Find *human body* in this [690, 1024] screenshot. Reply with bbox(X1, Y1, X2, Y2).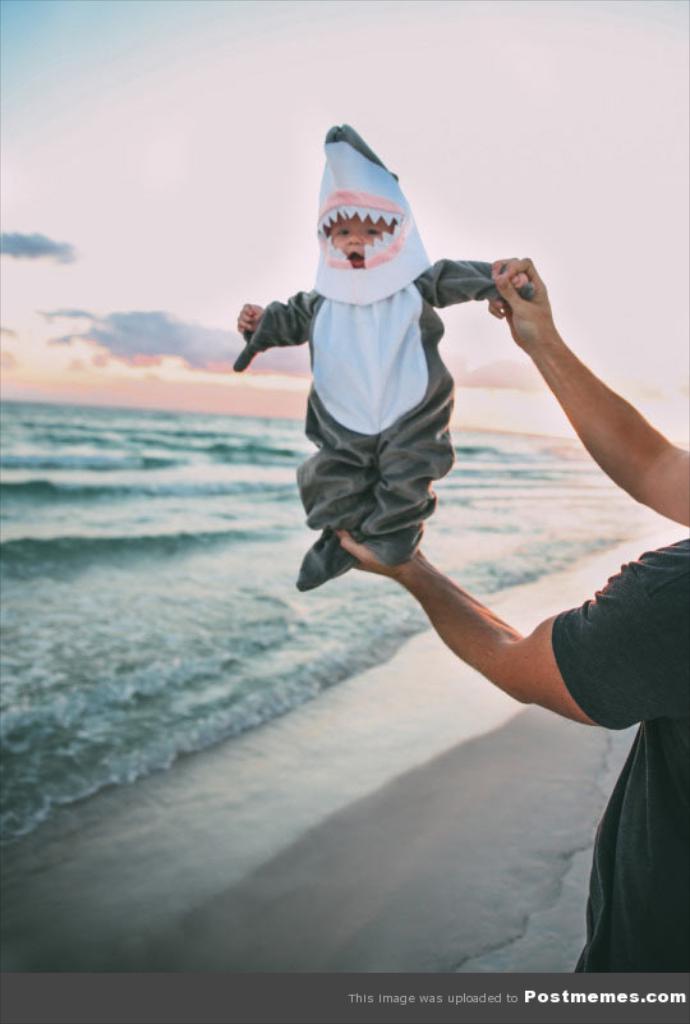
bbox(240, 171, 543, 666).
